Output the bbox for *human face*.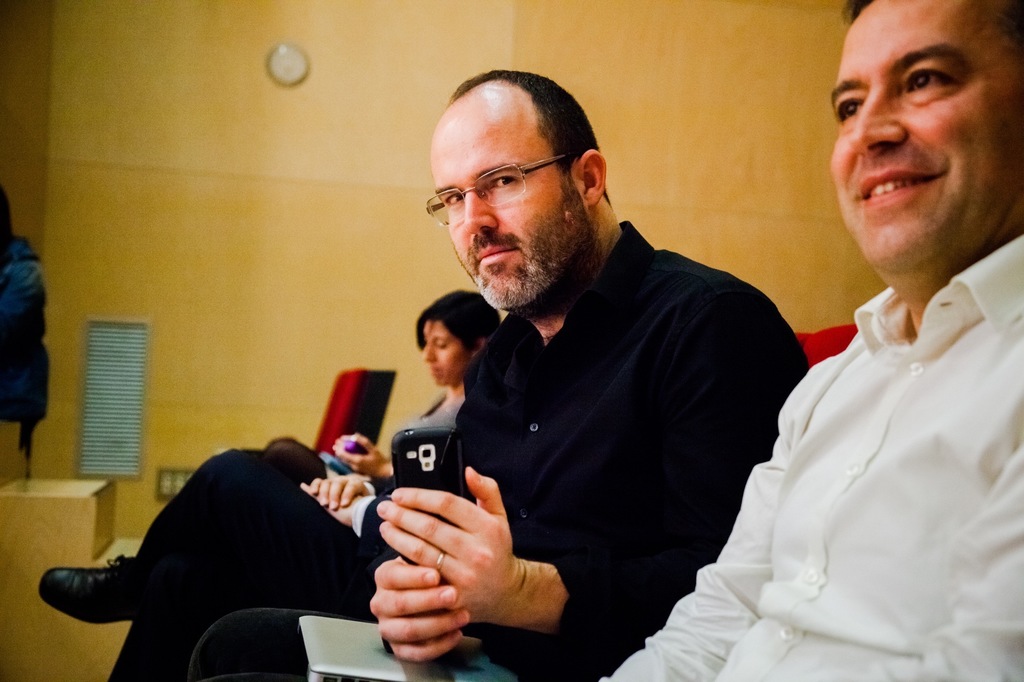
BBox(429, 112, 580, 308).
